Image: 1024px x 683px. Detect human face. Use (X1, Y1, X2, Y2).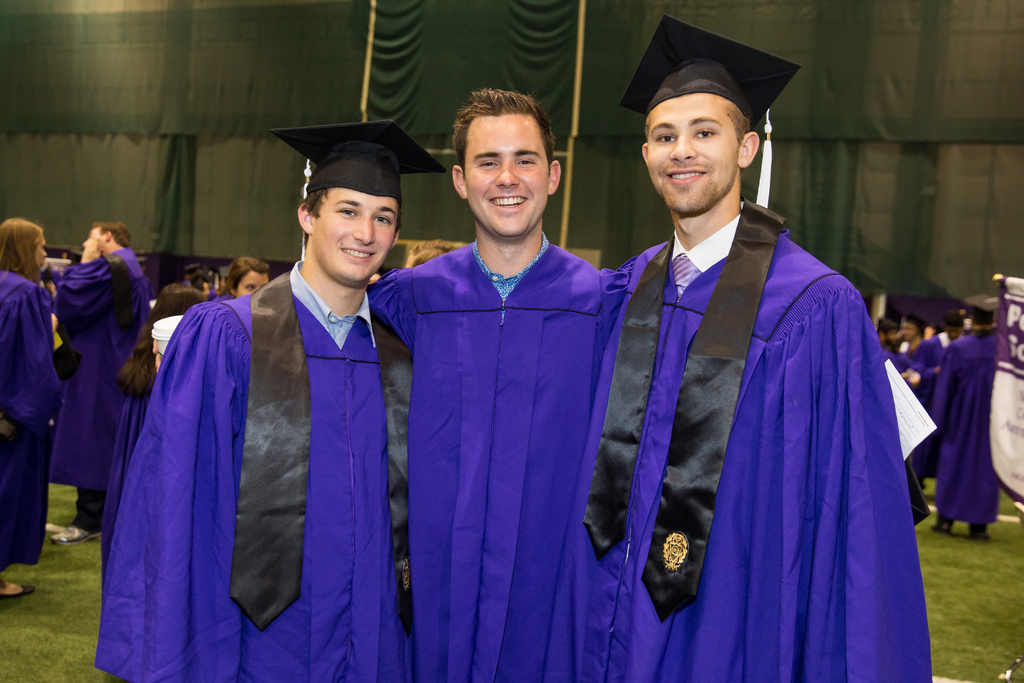
(83, 229, 108, 258).
